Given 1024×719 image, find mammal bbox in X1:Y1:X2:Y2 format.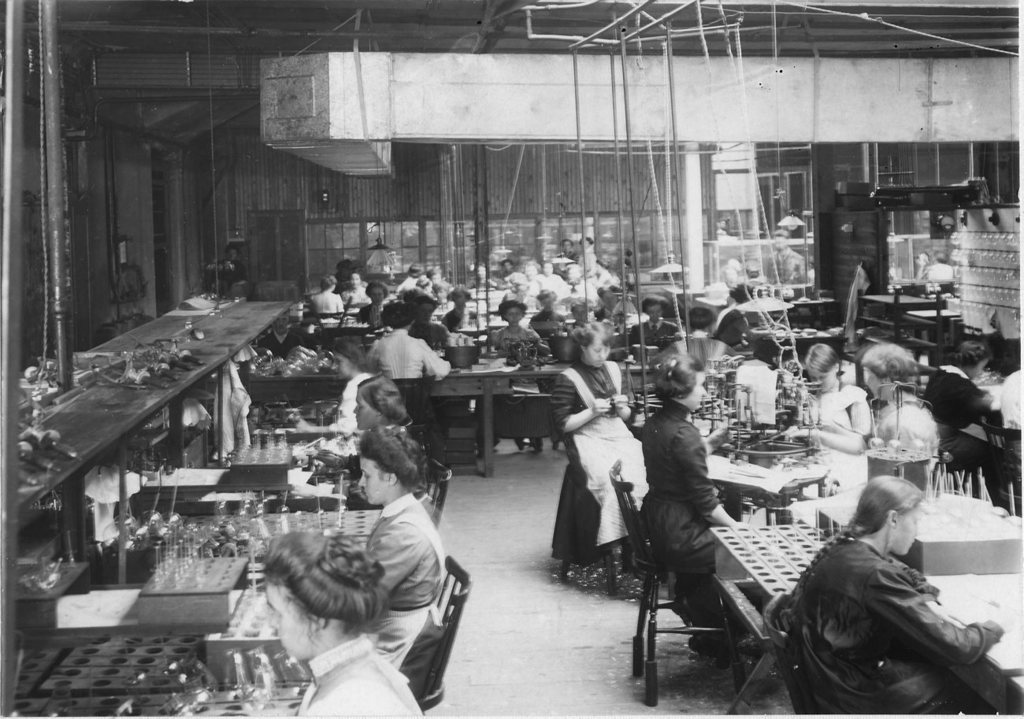
573:302:590:322.
